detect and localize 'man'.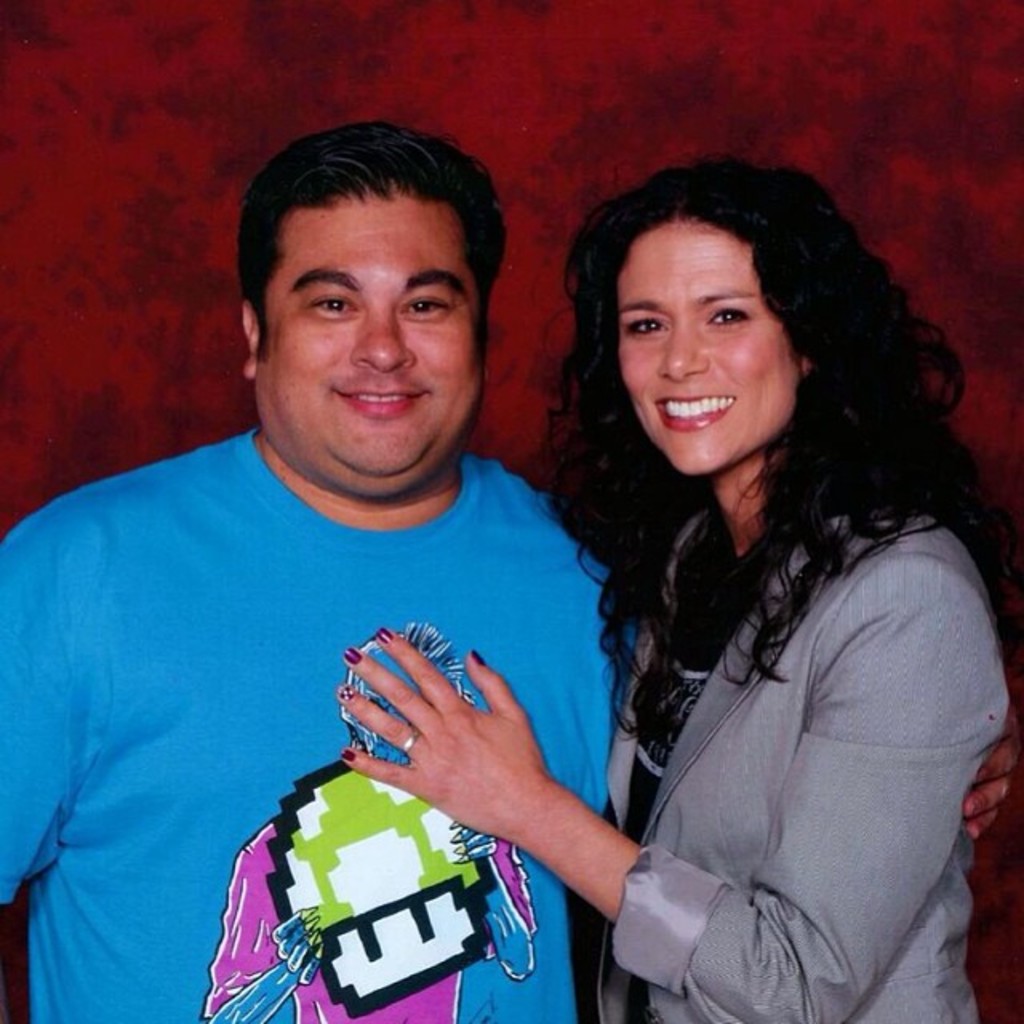
Localized at 48/104/698/1010.
